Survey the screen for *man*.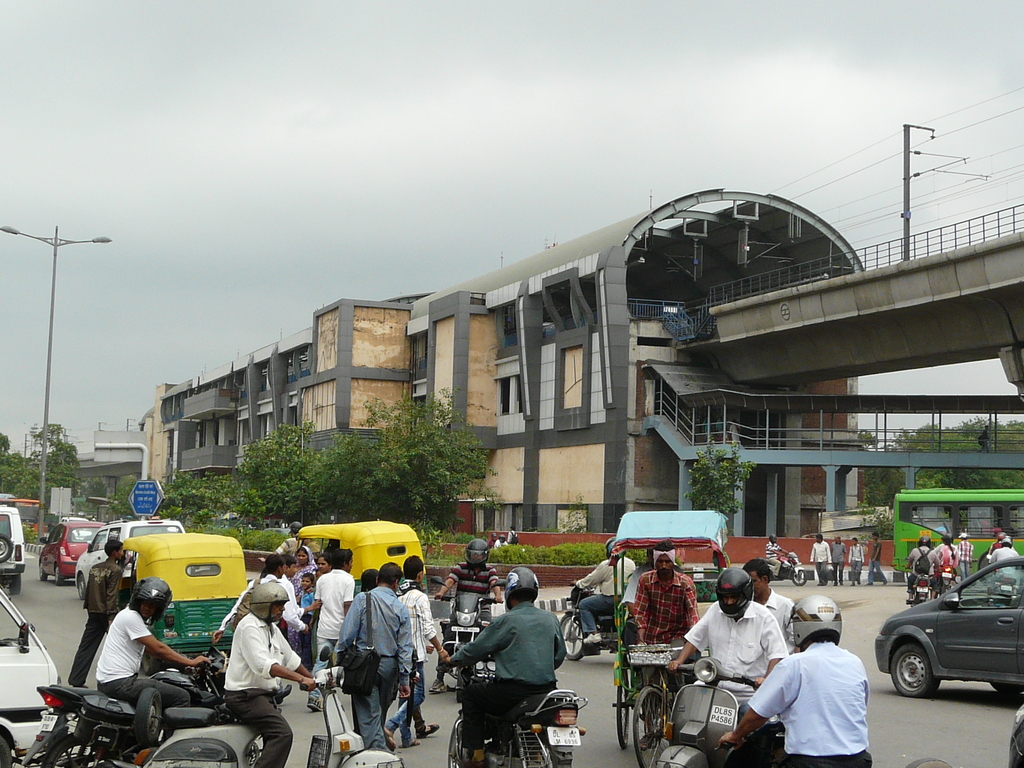
Survey found: rect(668, 567, 790, 730).
